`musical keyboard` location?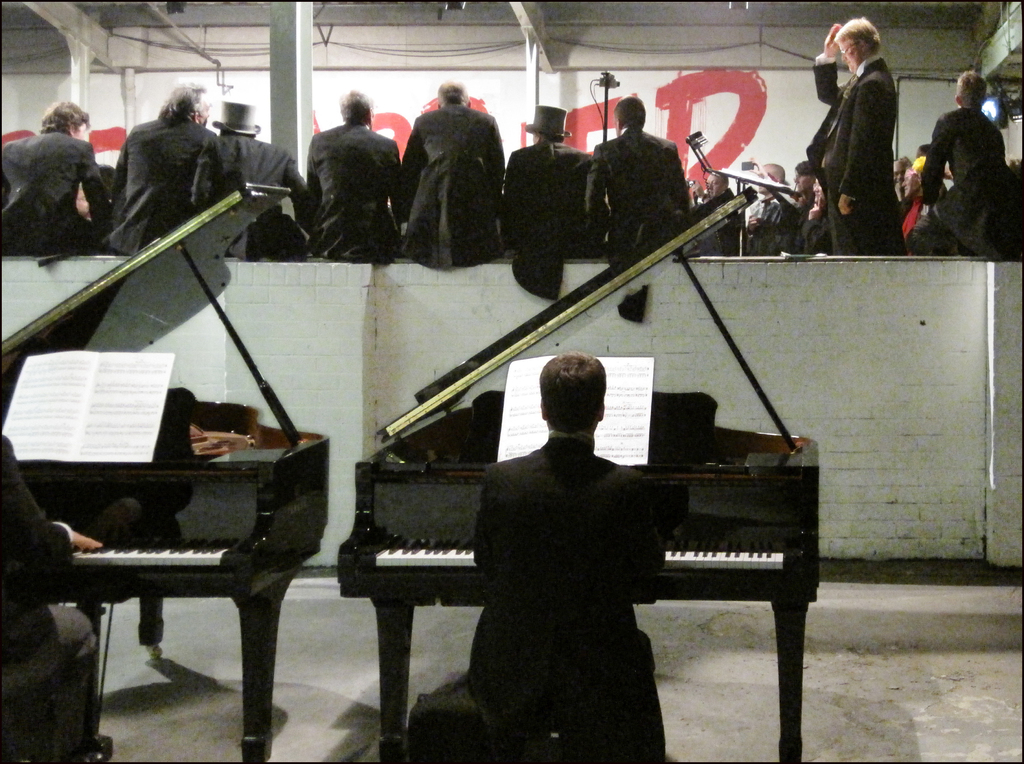
(left=373, top=532, right=783, bottom=571)
